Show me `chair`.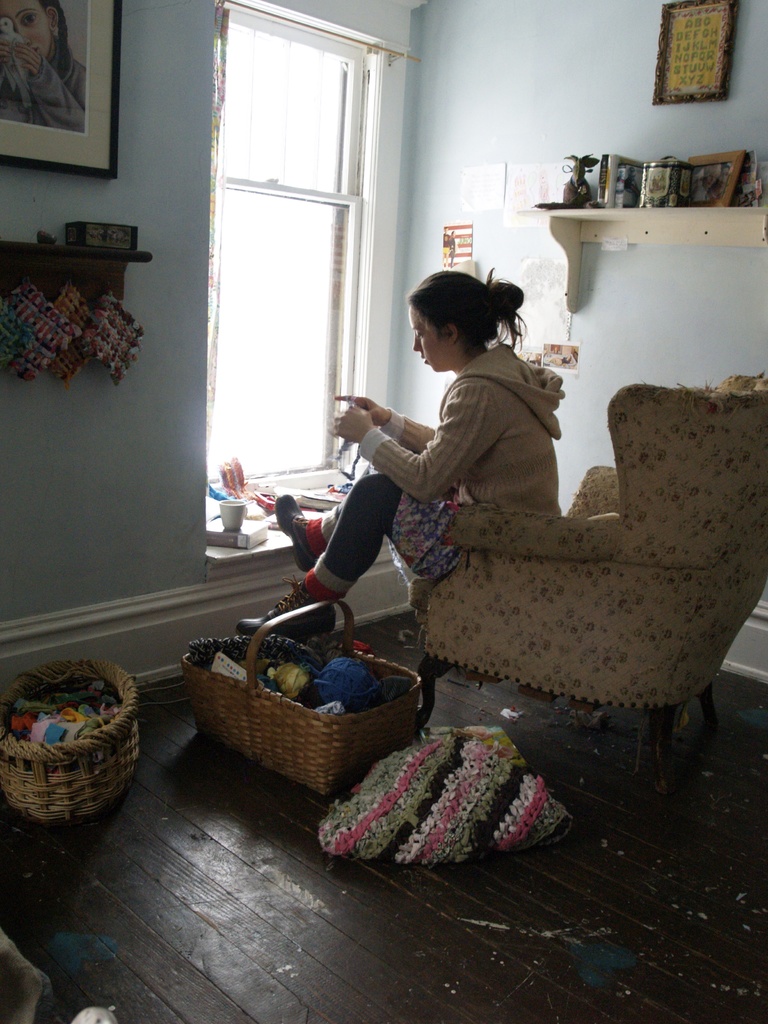
`chair` is here: 391/384/756/772.
